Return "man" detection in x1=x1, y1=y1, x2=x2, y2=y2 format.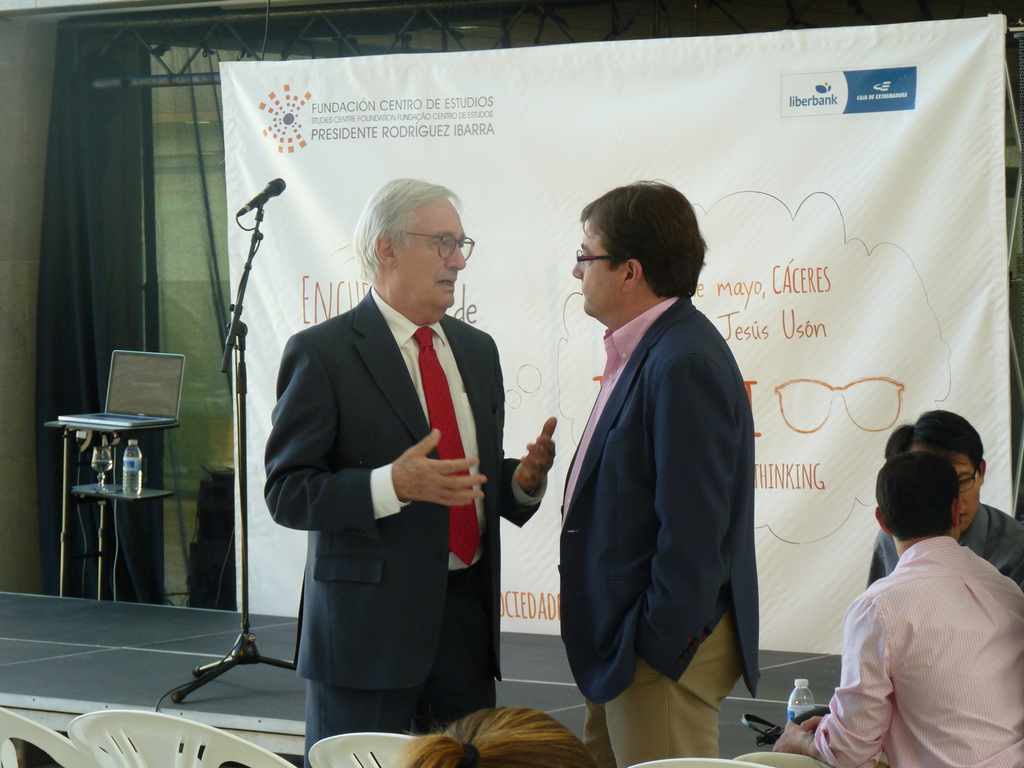
x1=742, y1=454, x2=1023, y2=767.
